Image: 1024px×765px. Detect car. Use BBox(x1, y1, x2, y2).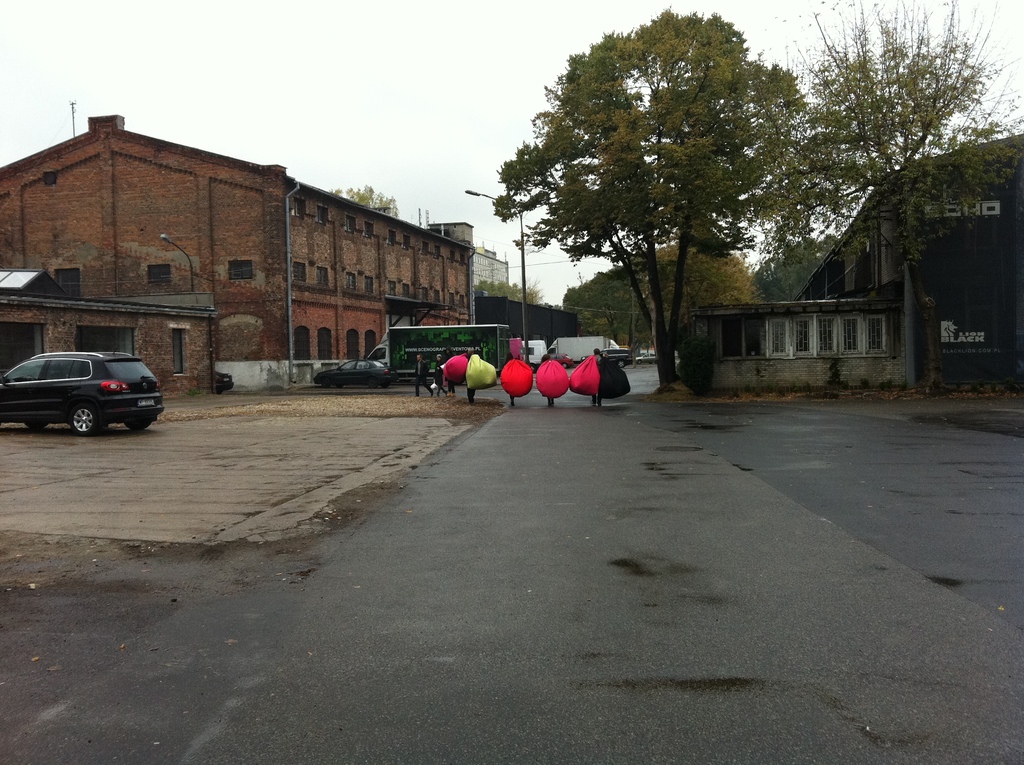
BBox(314, 357, 387, 391).
